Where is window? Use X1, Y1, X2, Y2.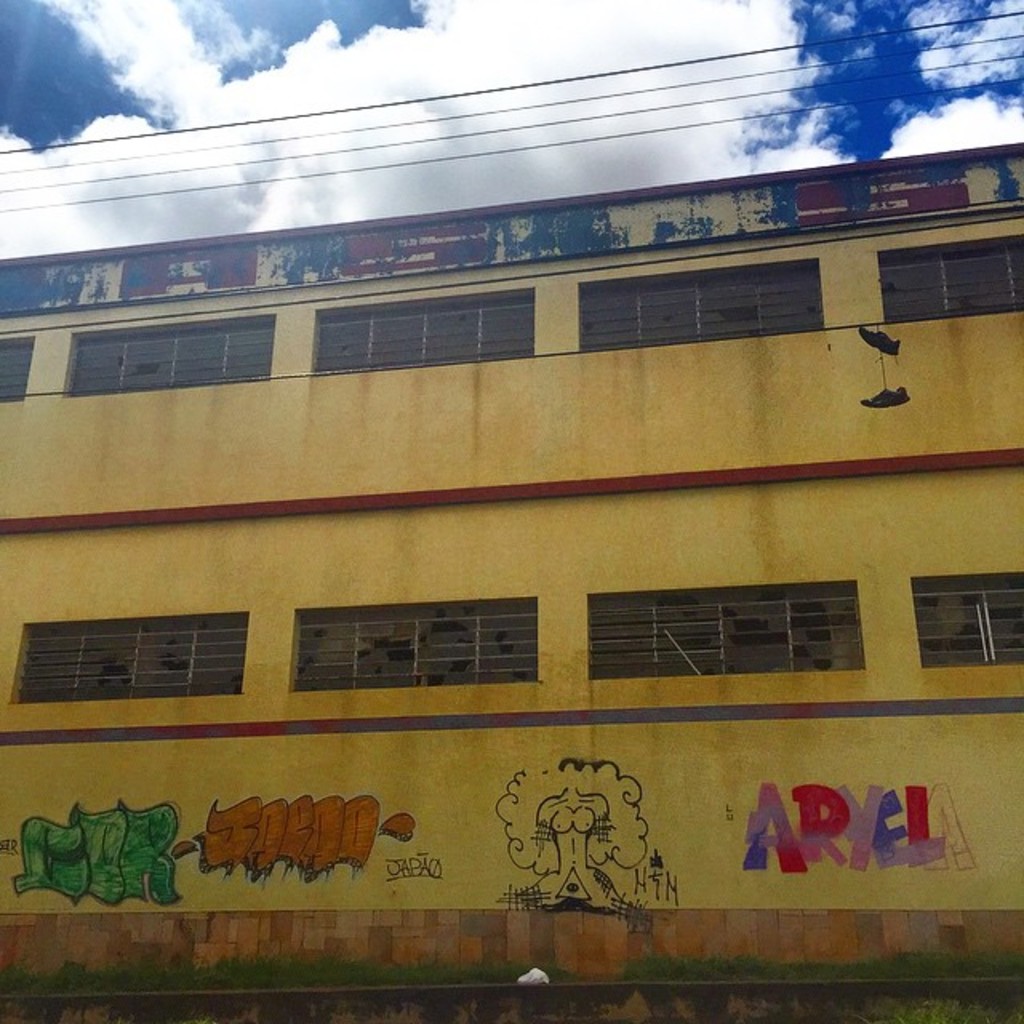
590, 576, 864, 680.
